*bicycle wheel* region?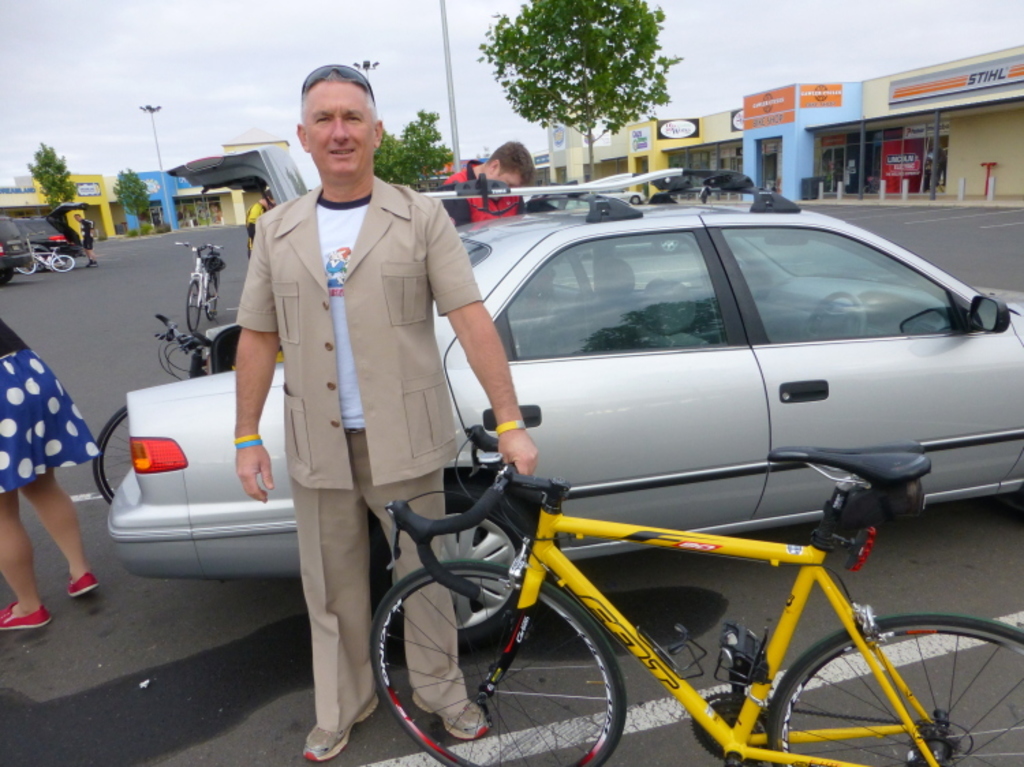
<box>776,620,1010,762</box>
